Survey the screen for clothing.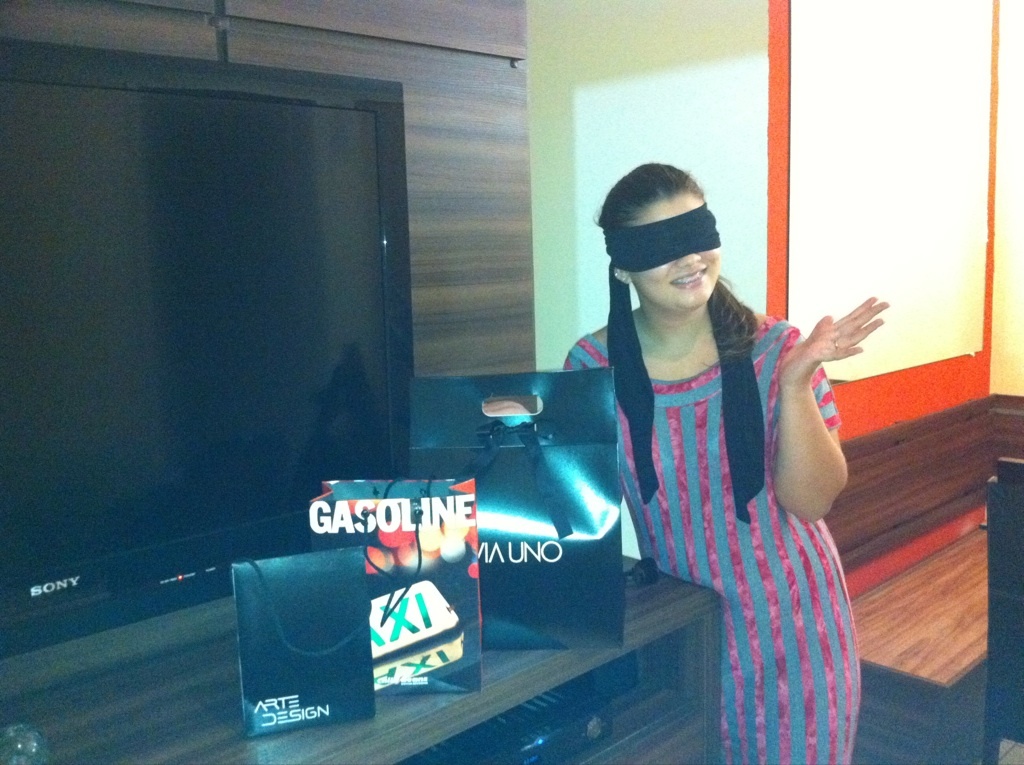
Survey found: crop(559, 300, 850, 764).
